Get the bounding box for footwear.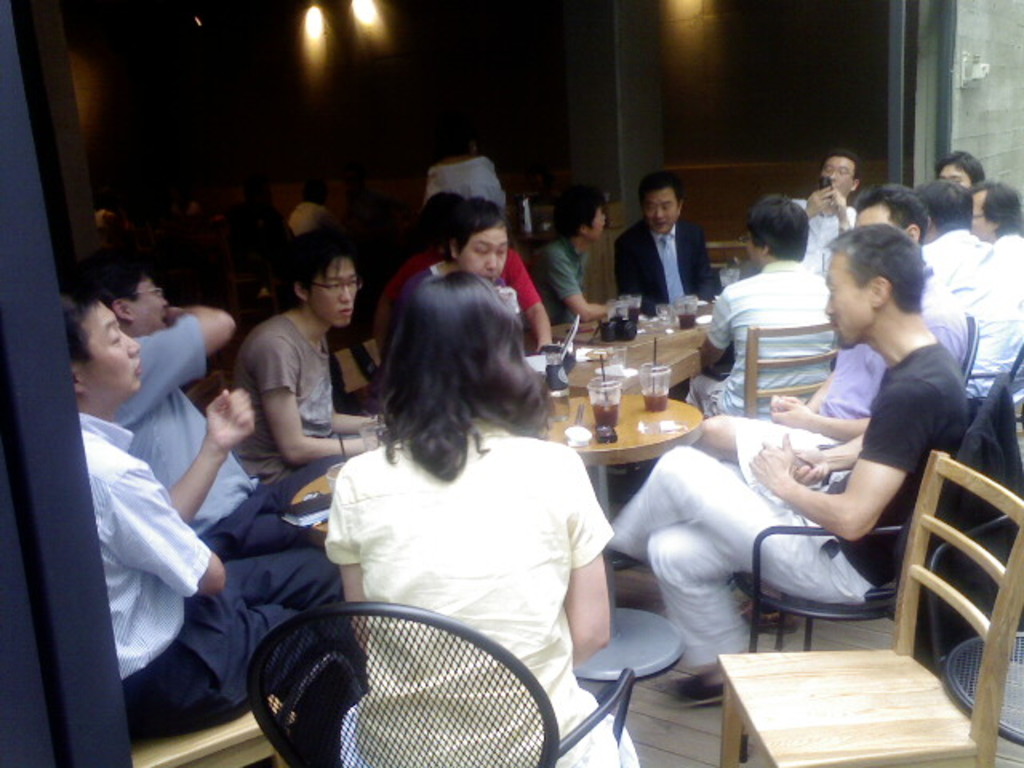
<region>667, 670, 730, 712</region>.
